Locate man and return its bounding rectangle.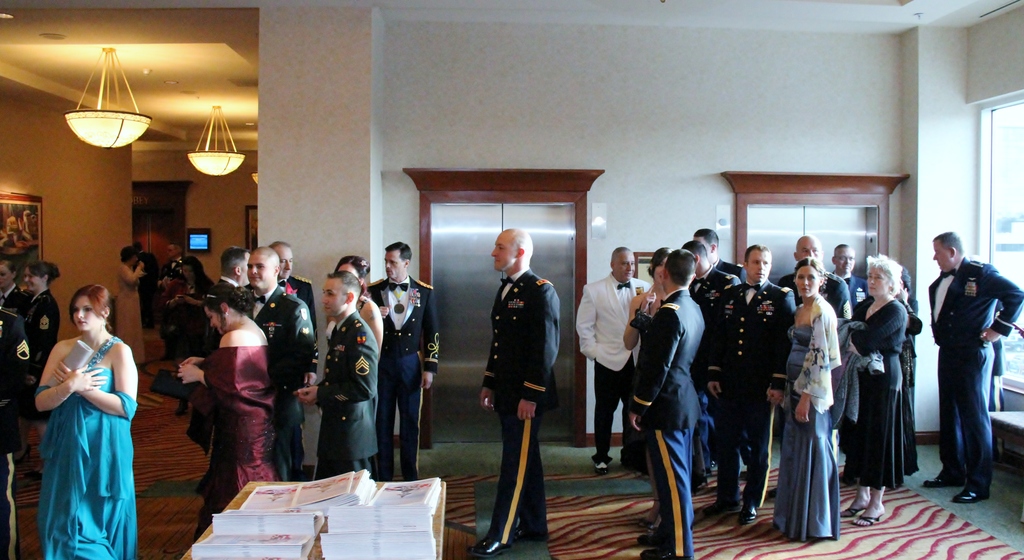
(left=708, top=243, right=795, bottom=520).
